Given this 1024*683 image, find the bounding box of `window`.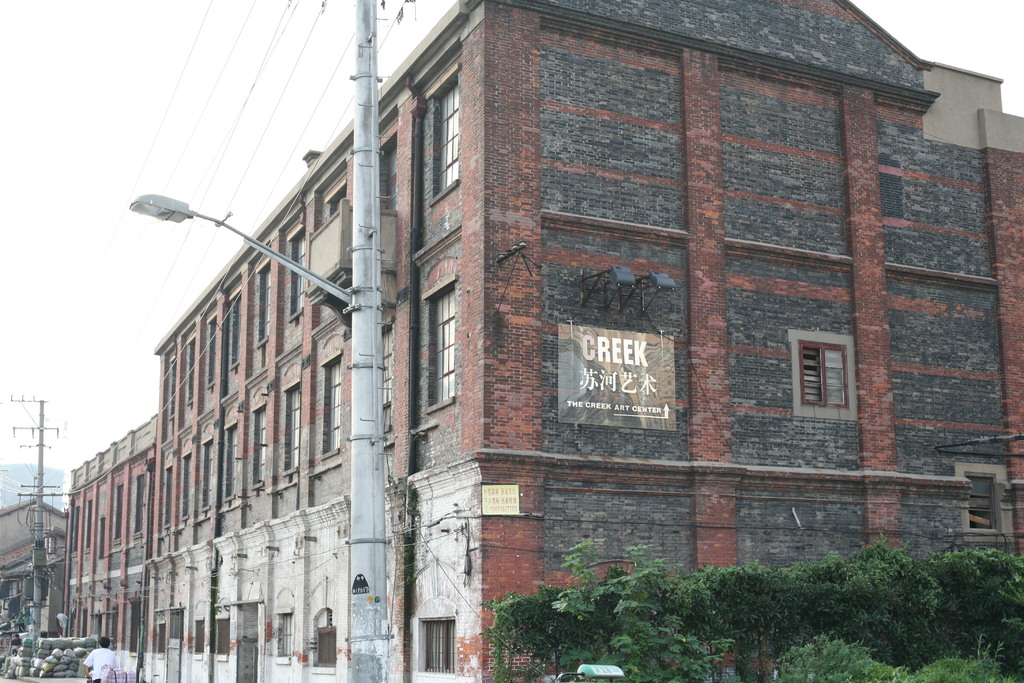
bbox=[320, 357, 342, 463].
